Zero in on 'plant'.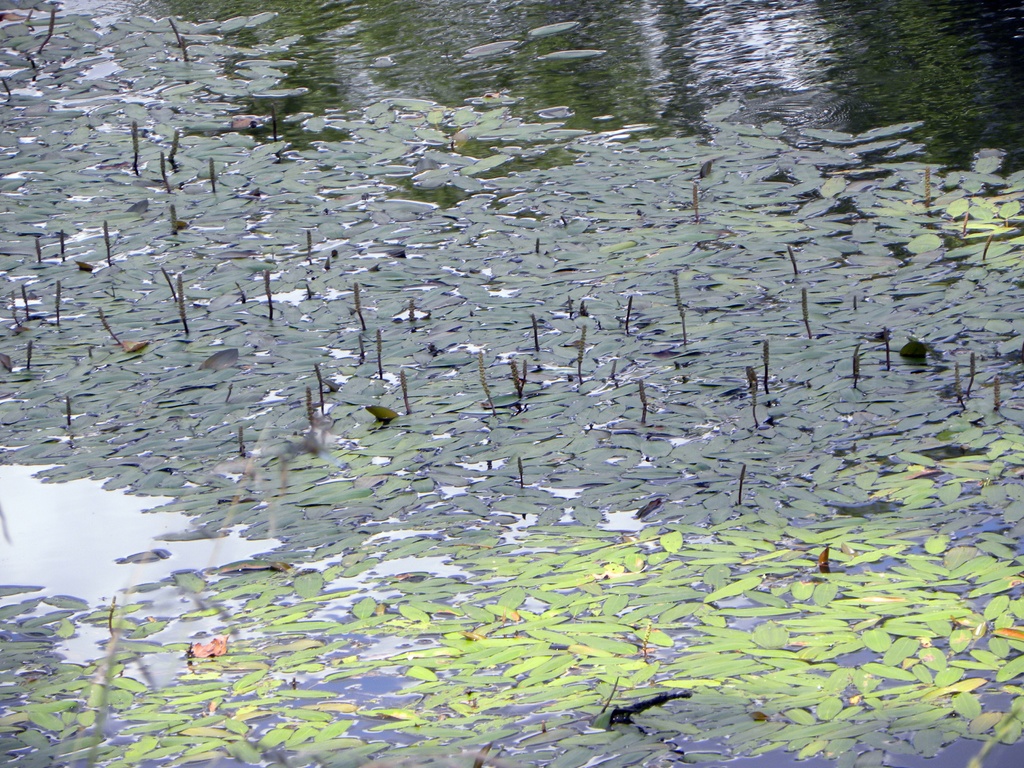
Zeroed in: 991 376 1001 404.
